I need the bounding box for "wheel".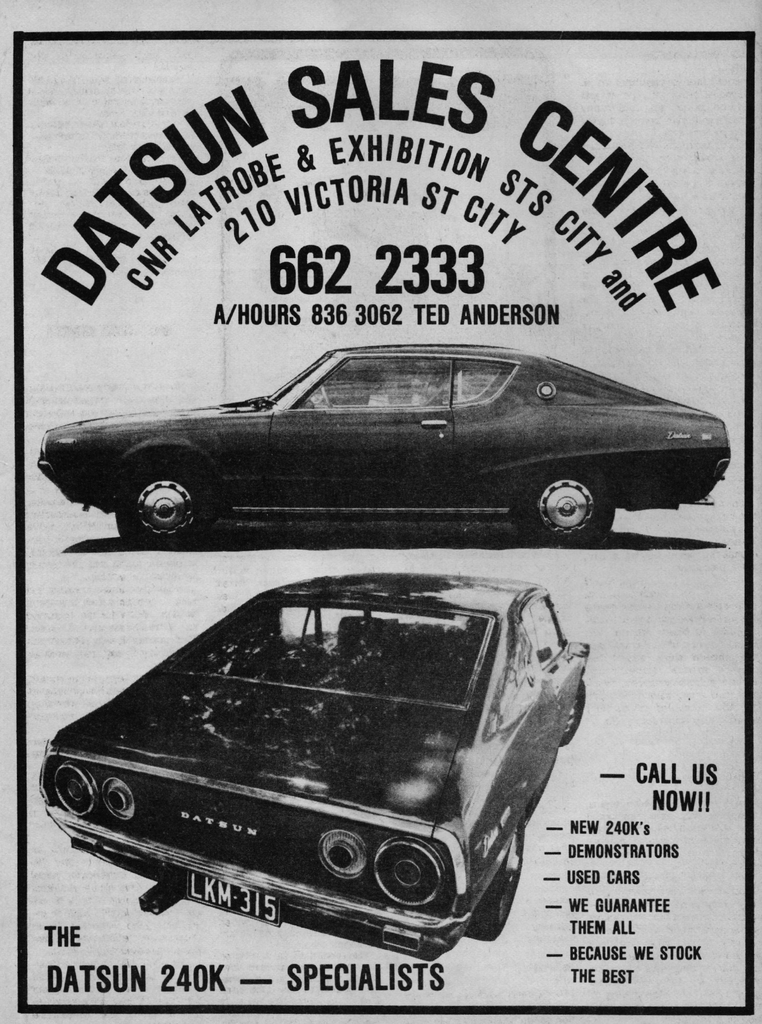
Here it is: crop(109, 469, 202, 544).
